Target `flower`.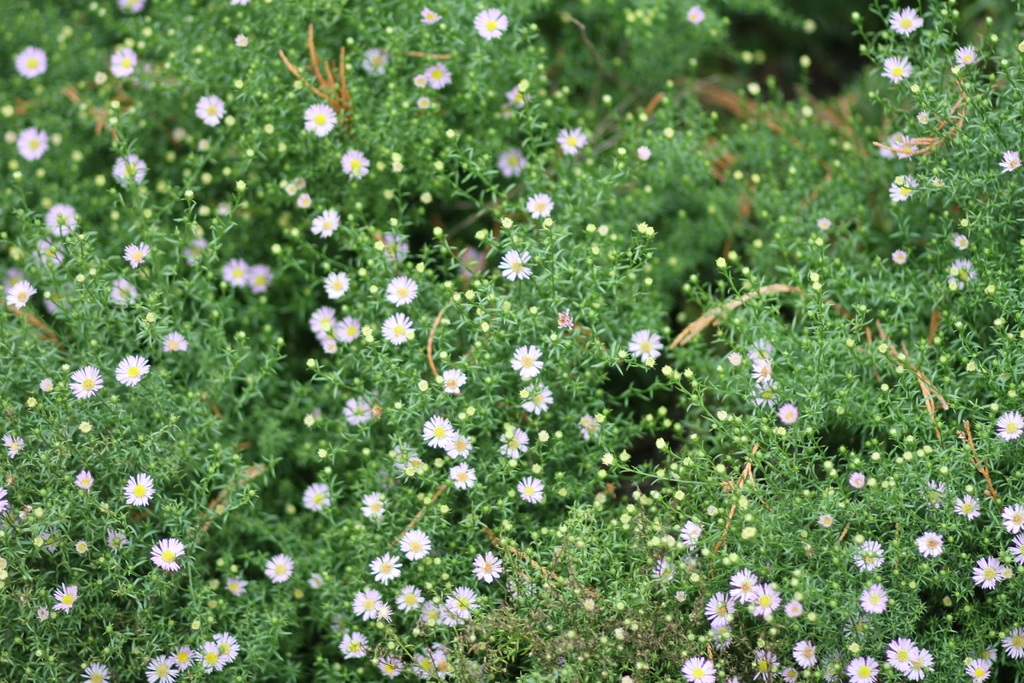
Target region: (left=397, top=529, right=434, bottom=562).
